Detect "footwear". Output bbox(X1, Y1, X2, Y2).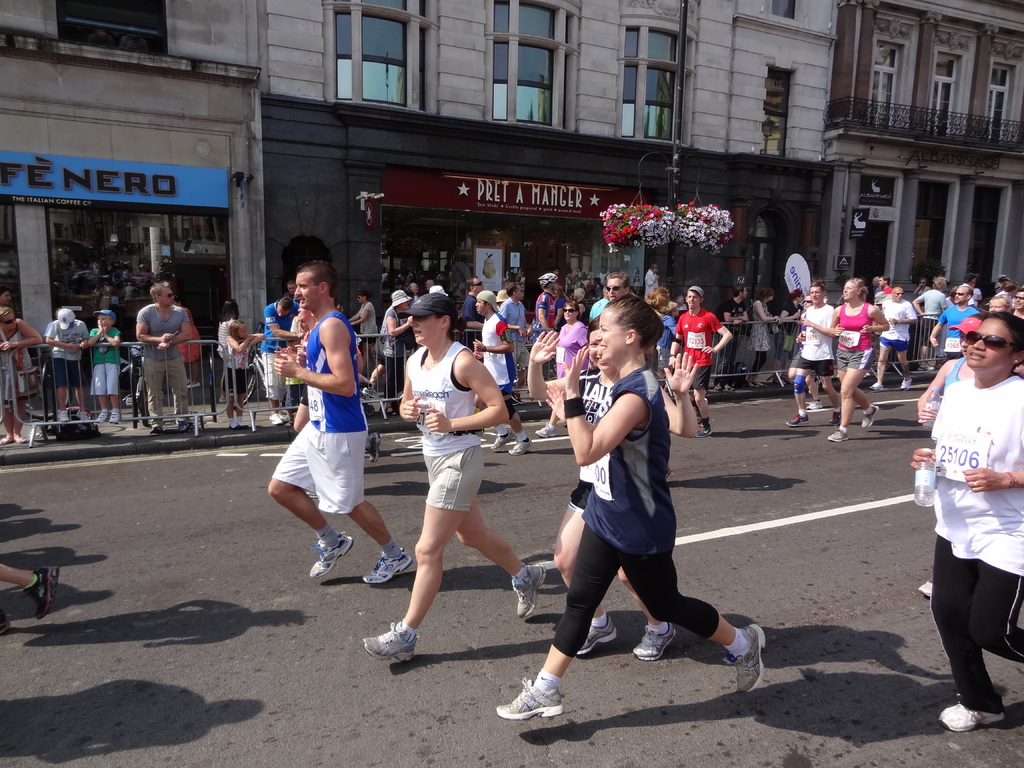
bbox(786, 413, 811, 429).
